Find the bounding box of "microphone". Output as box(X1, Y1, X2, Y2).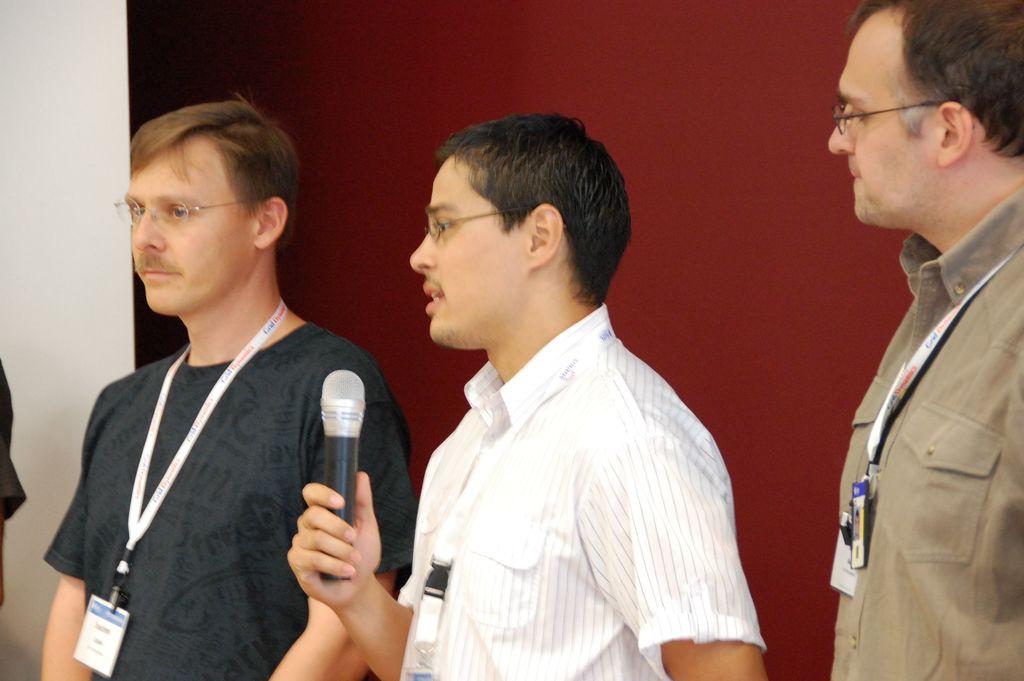
box(318, 368, 368, 580).
